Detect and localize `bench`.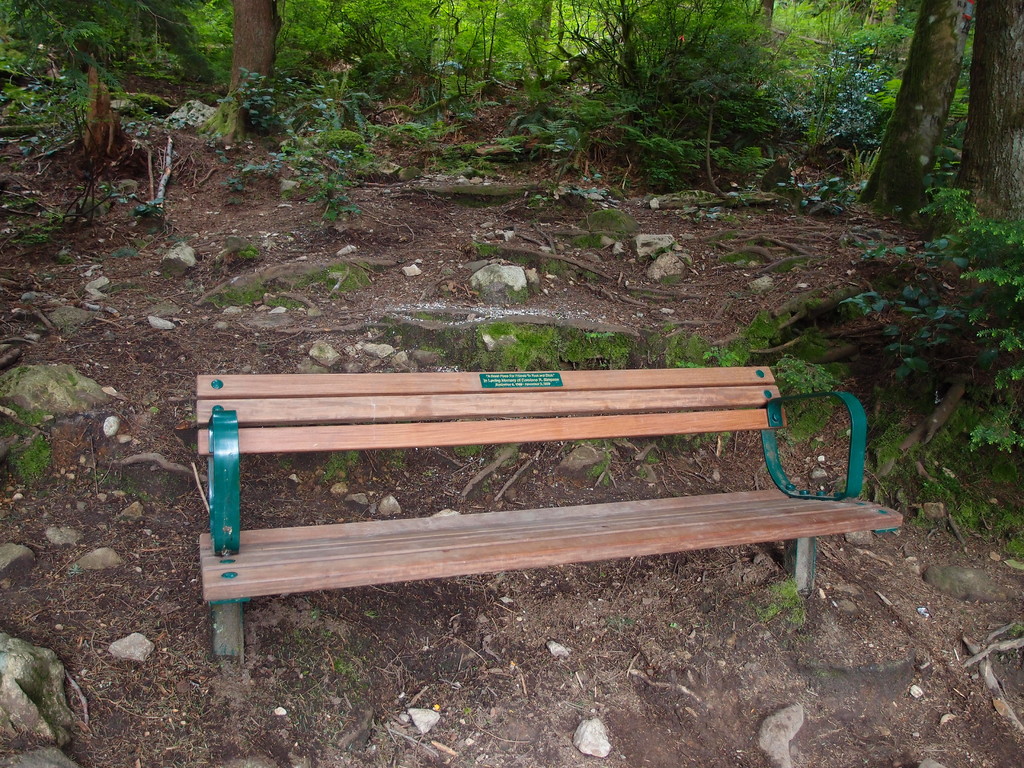
Localized at [170,360,885,669].
